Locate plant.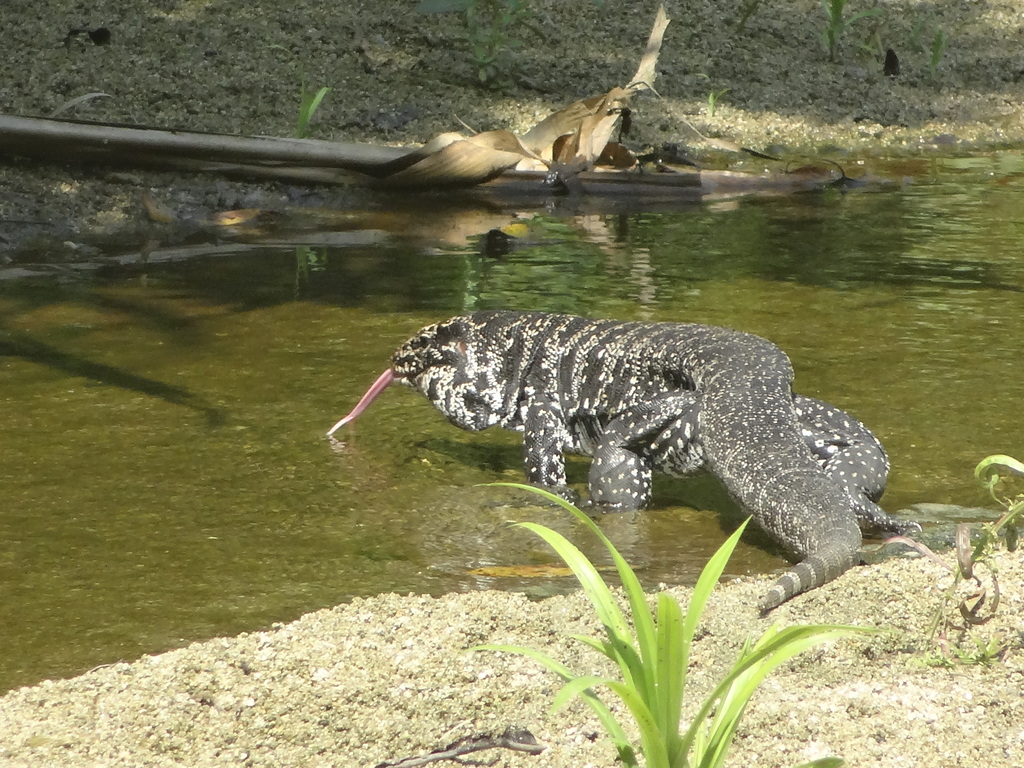
Bounding box: 467, 474, 899, 767.
